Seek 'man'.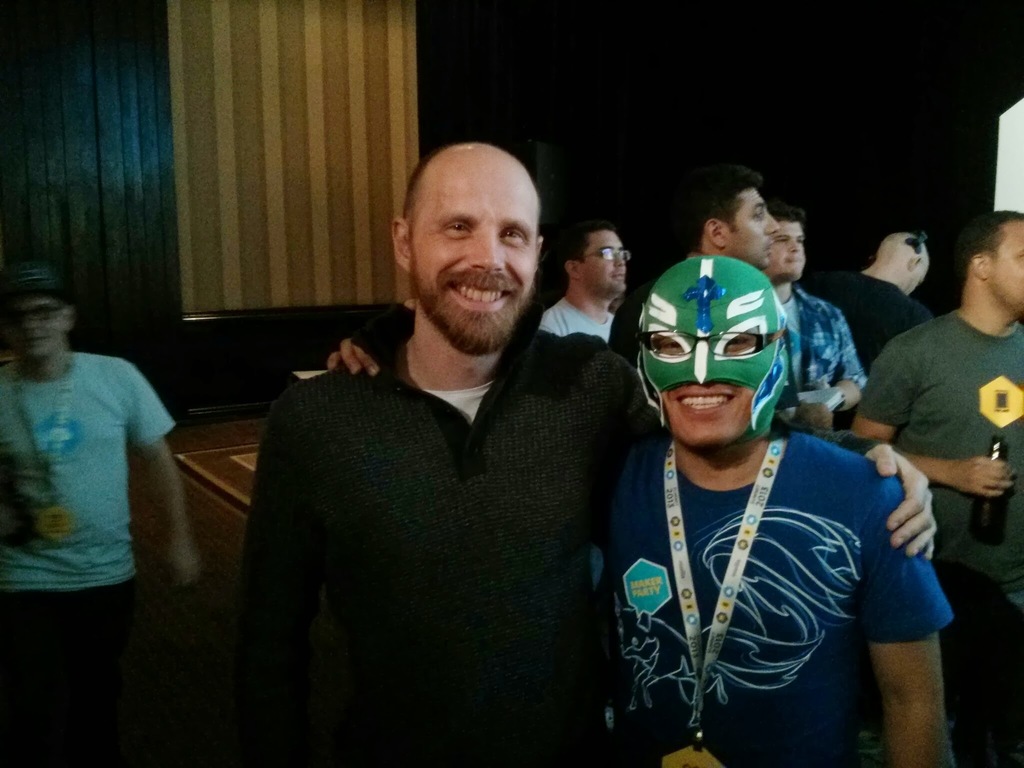
box=[0, 264, 201, 767].
